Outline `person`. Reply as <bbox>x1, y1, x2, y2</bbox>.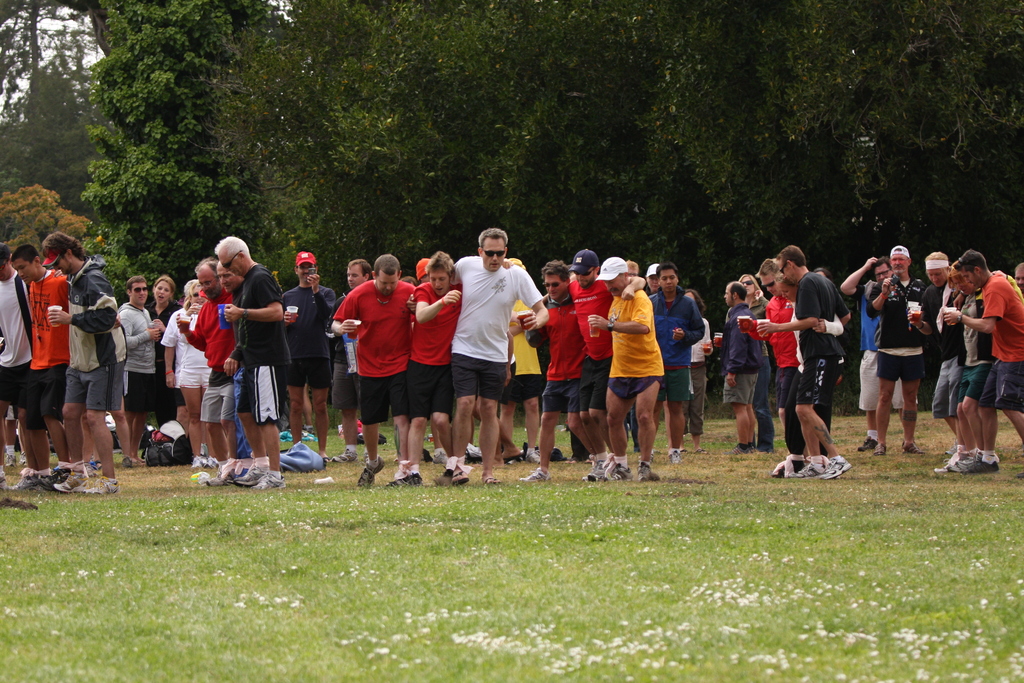
<bbox>676, 285, 714, 457</bbox>.
